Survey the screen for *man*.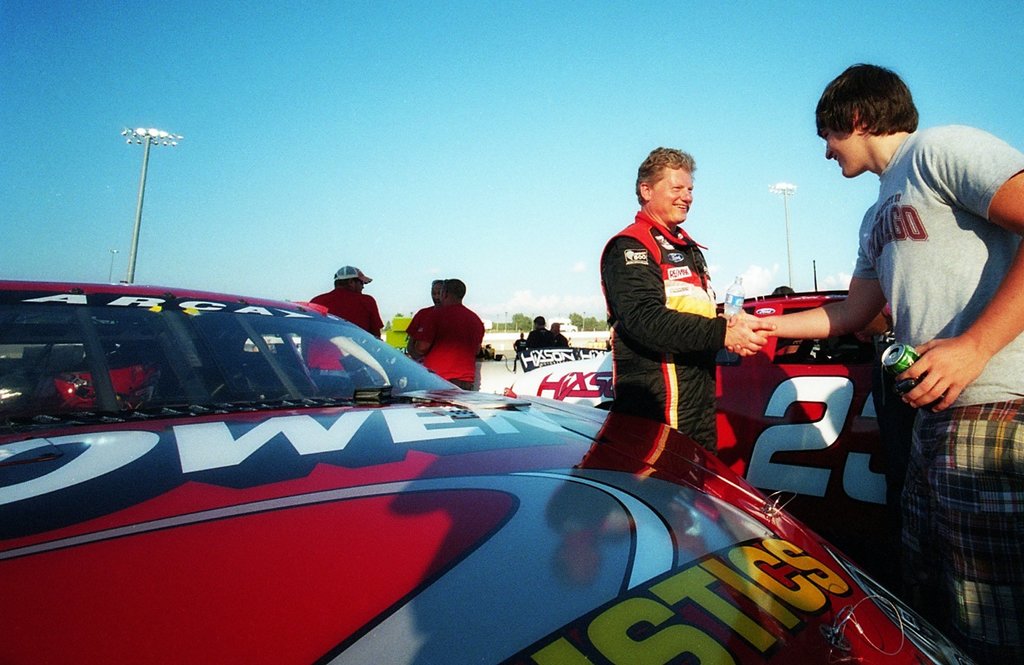
Survey found: left=548, top=319, right=565, bottom=339.
